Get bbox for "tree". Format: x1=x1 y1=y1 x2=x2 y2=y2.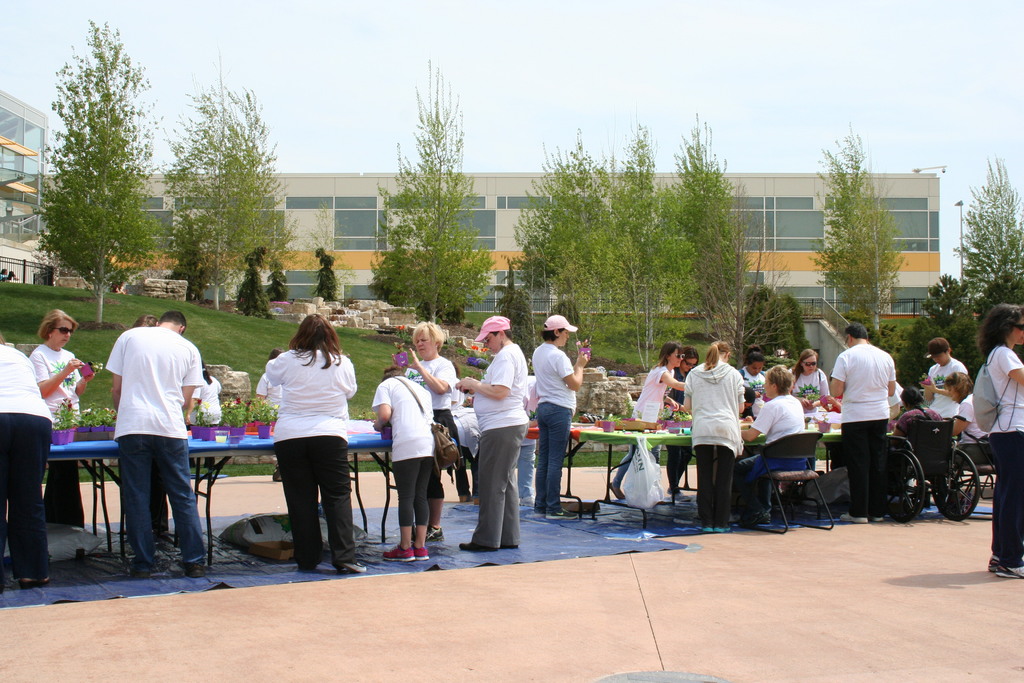
x1=175 y1=60 x2=309 y2=309.
